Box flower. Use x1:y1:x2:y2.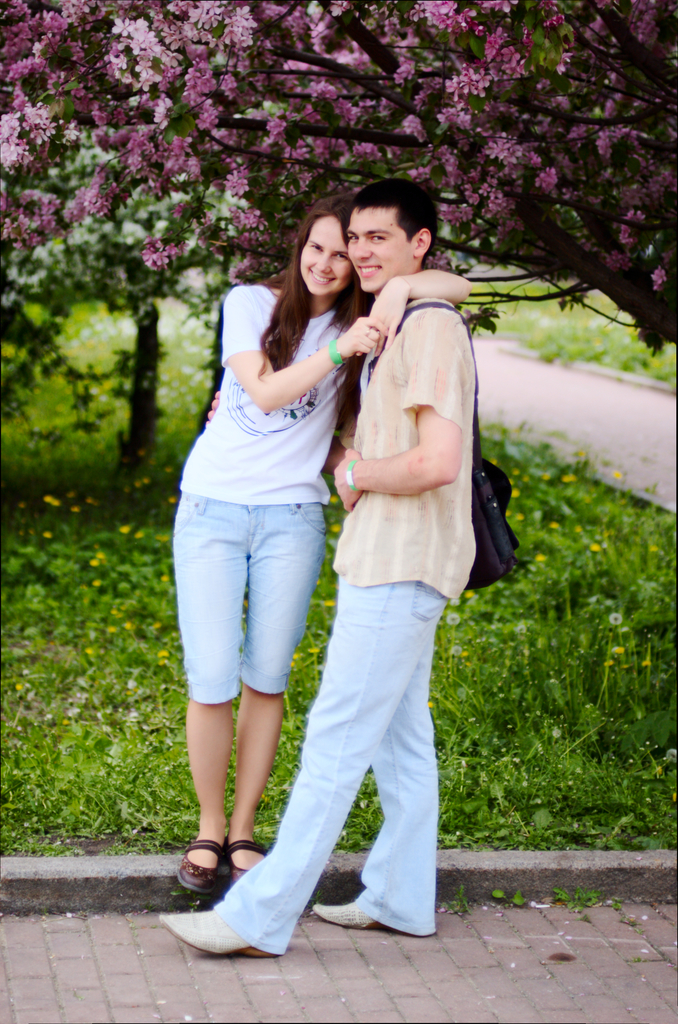
590:538:604:556.
